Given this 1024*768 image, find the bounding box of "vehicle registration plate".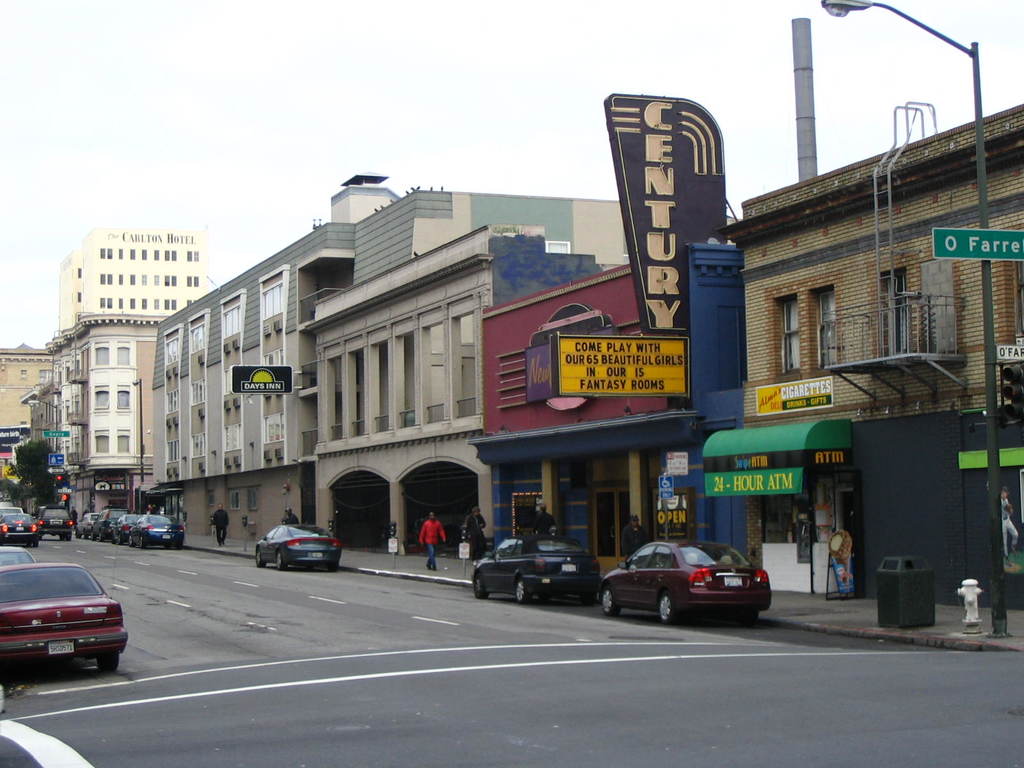
locate(724, 577, 742, 585).
